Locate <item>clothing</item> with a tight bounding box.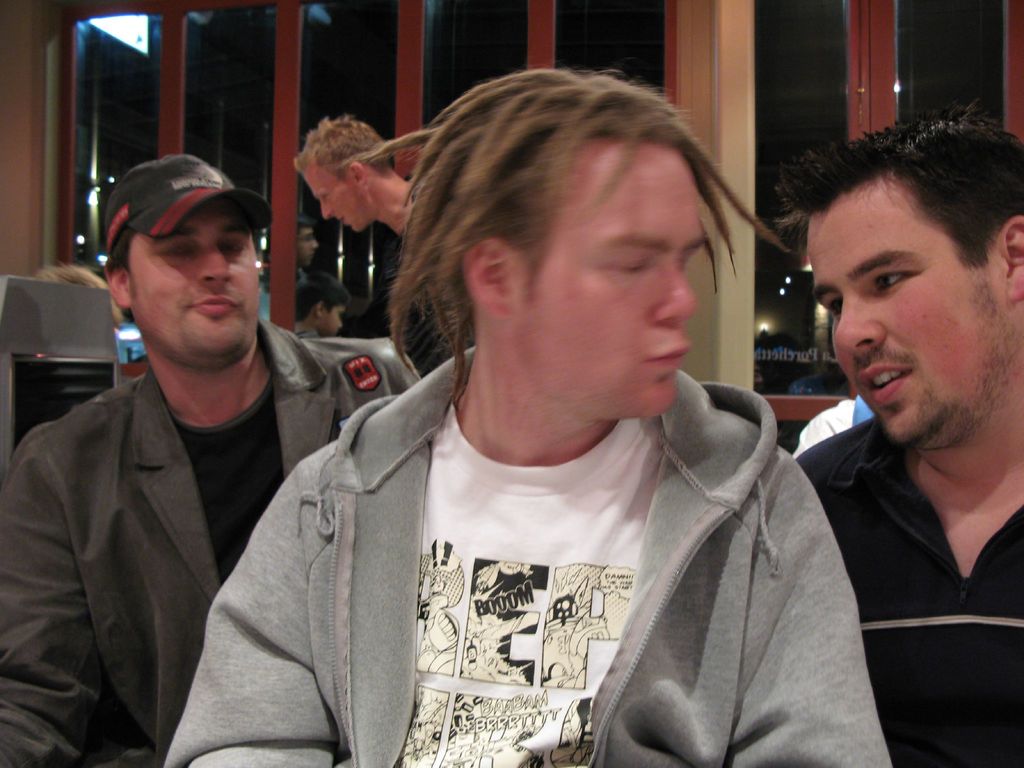
bbox(253, 332, 878, 767).
